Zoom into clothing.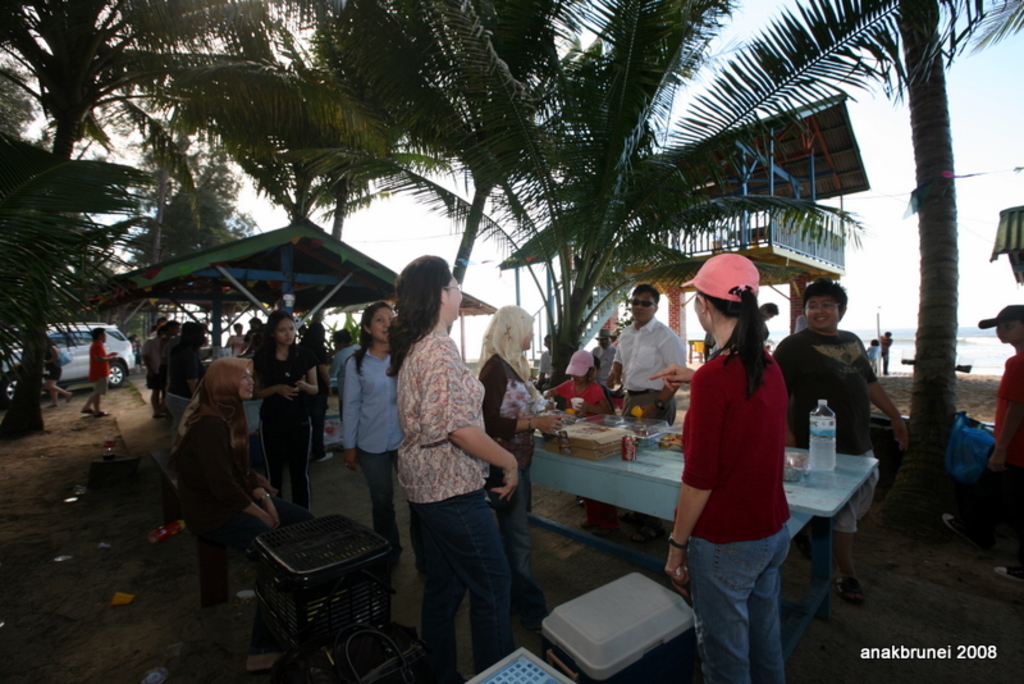
Zoom target: box(768, 322, 874, 541).
